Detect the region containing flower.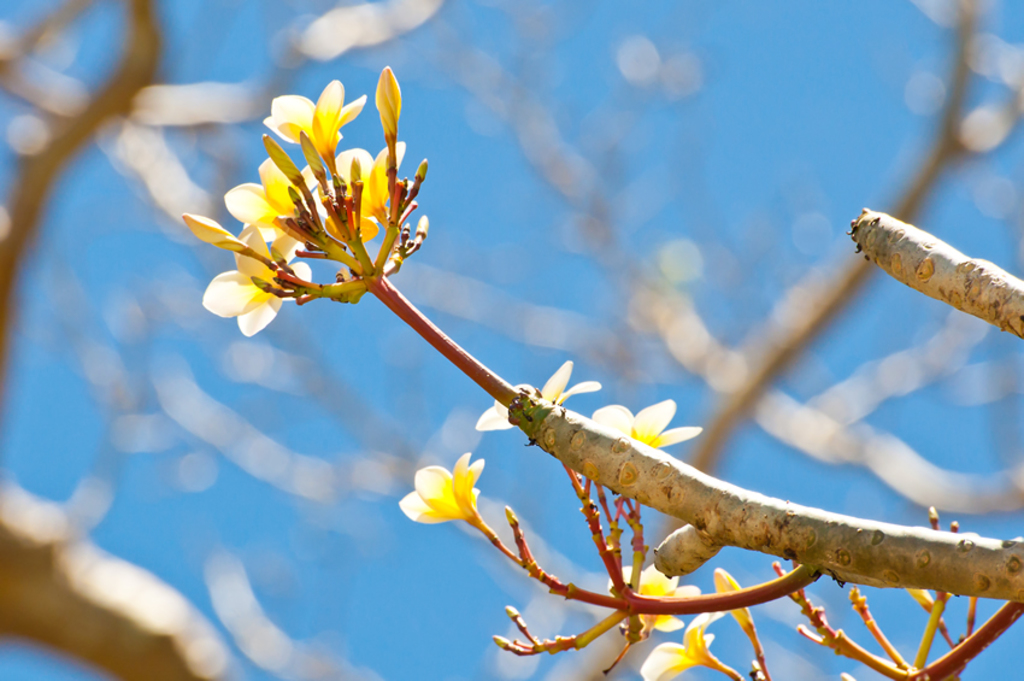
<region>637, 609, 729, 680</region>.
